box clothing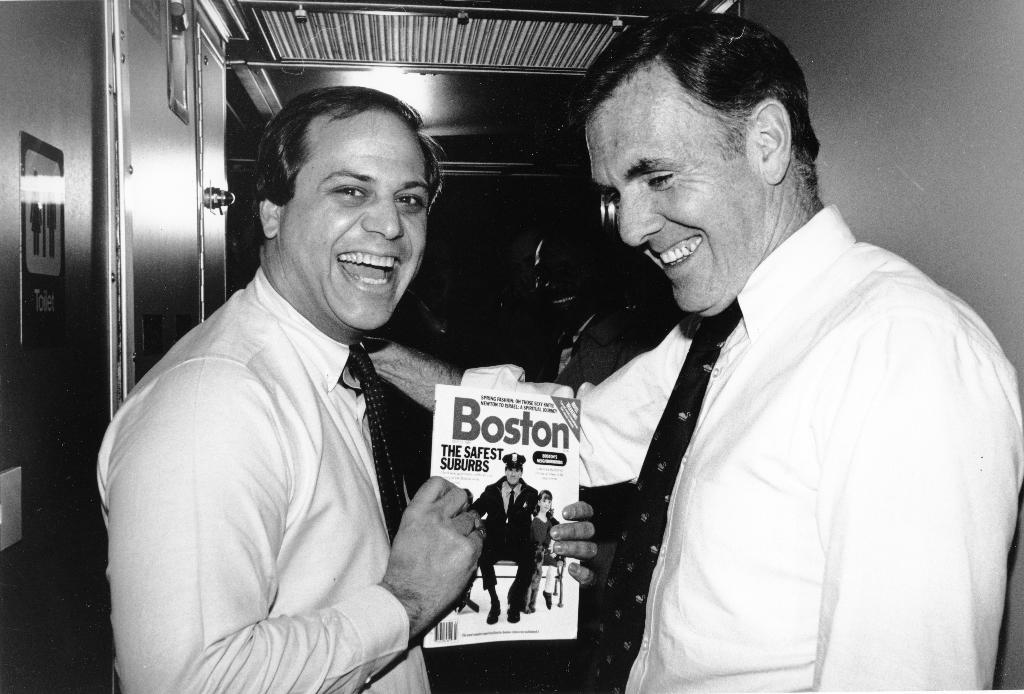
457,195,1023,693
